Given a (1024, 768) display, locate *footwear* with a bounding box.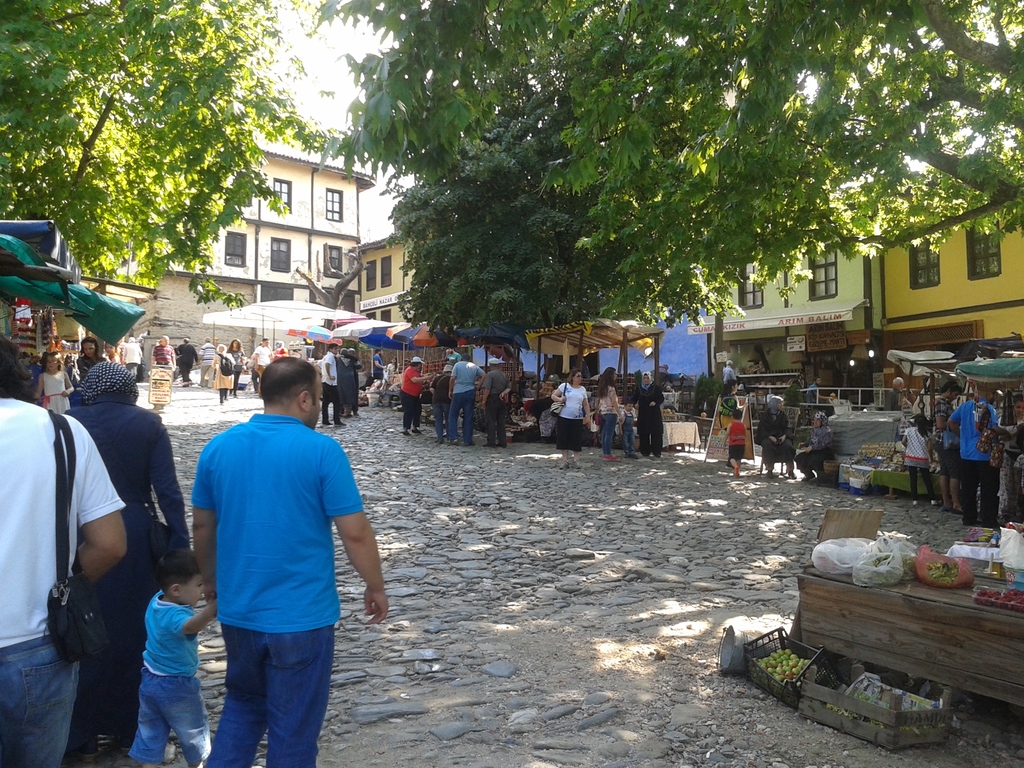
Located: [333,419,348,428].
